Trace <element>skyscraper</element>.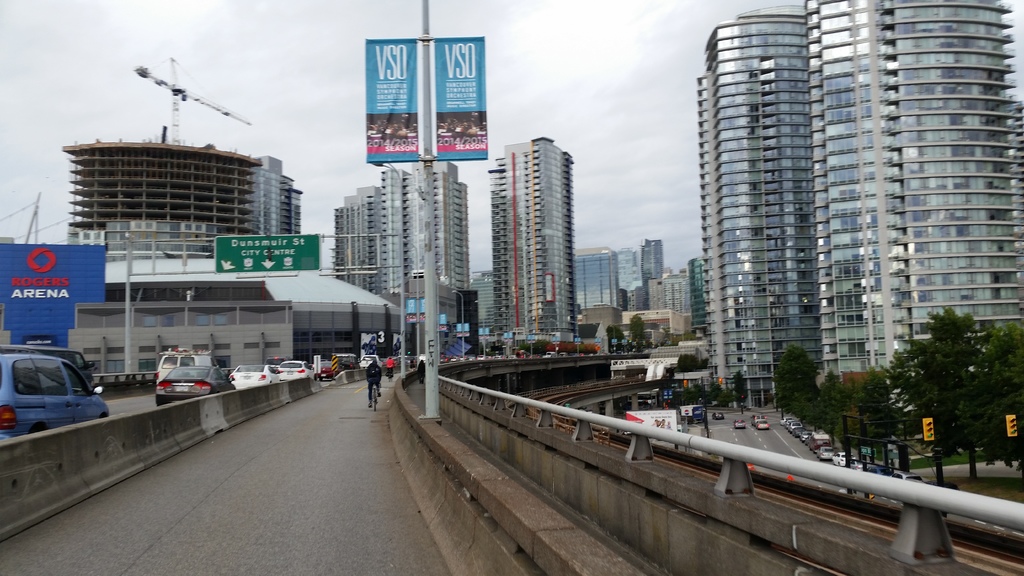
Traced to bbox=[492, 138, 586, 335].
